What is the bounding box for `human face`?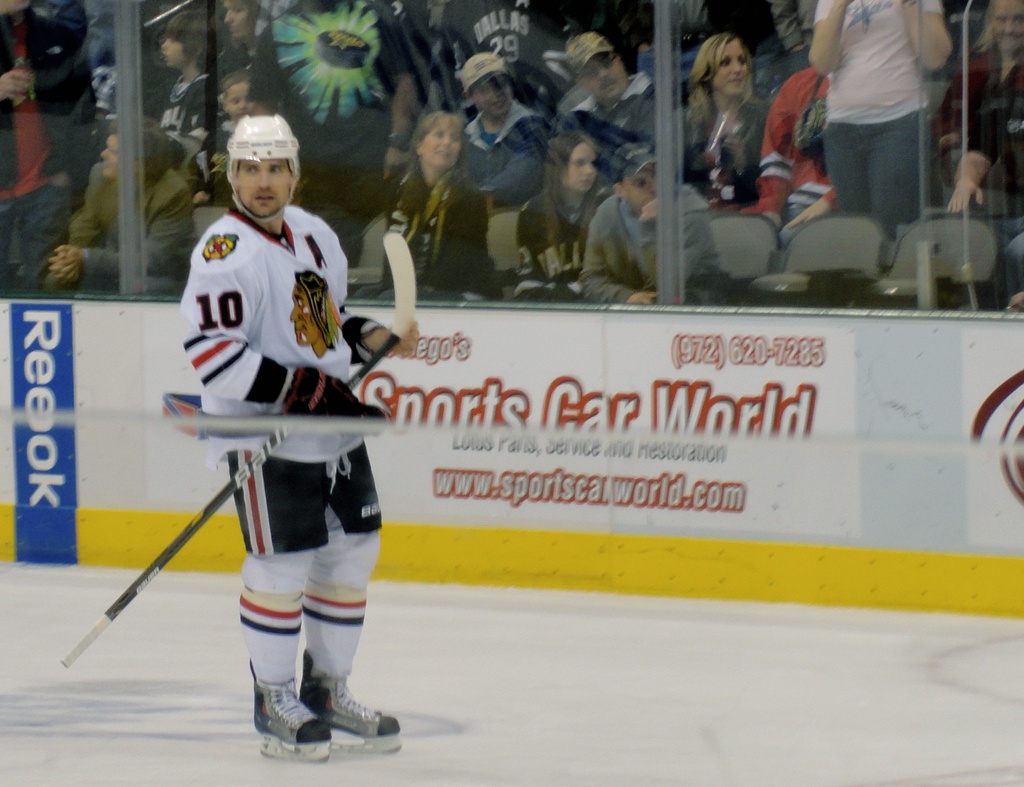
bbox=(564, 143, 595, 188).
